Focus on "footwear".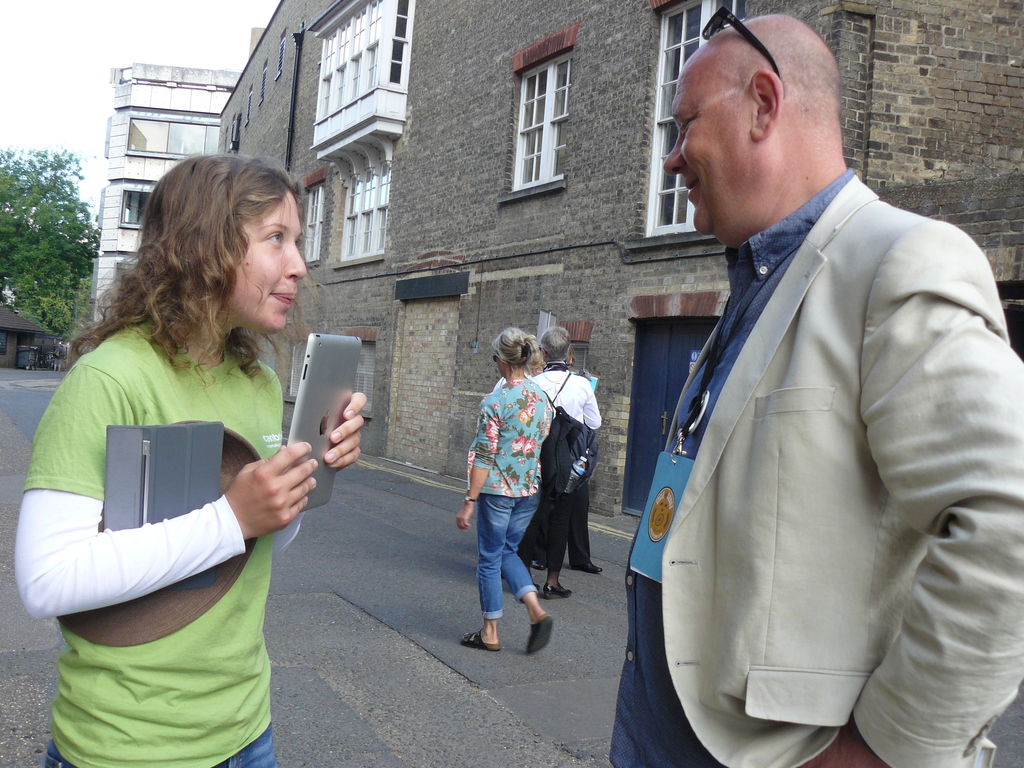
Focused at <bbox>528, 612, 556, 651</bbox>.
